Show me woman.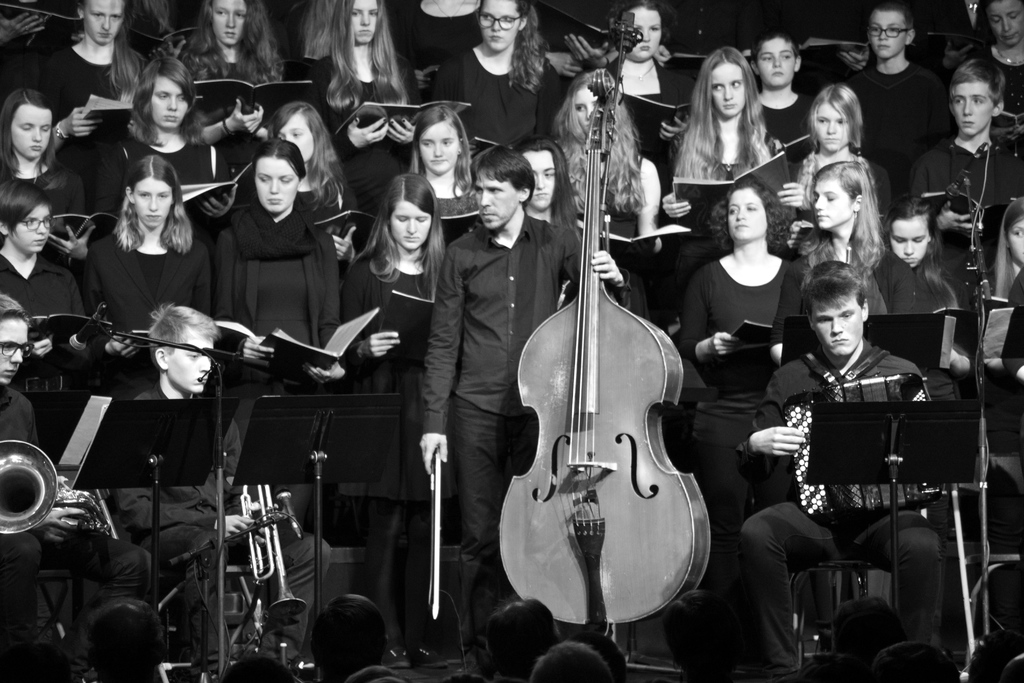
woman is here: bbox(660, 51, 808, 301).
